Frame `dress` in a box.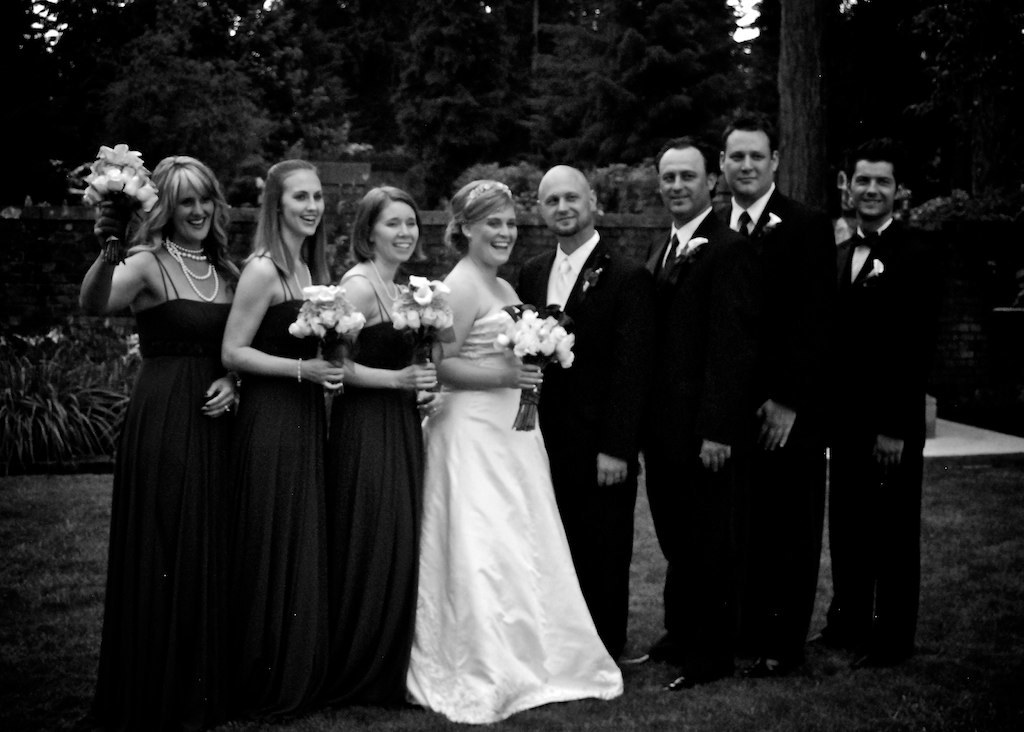
BBox(237, 259, 320, 729).
